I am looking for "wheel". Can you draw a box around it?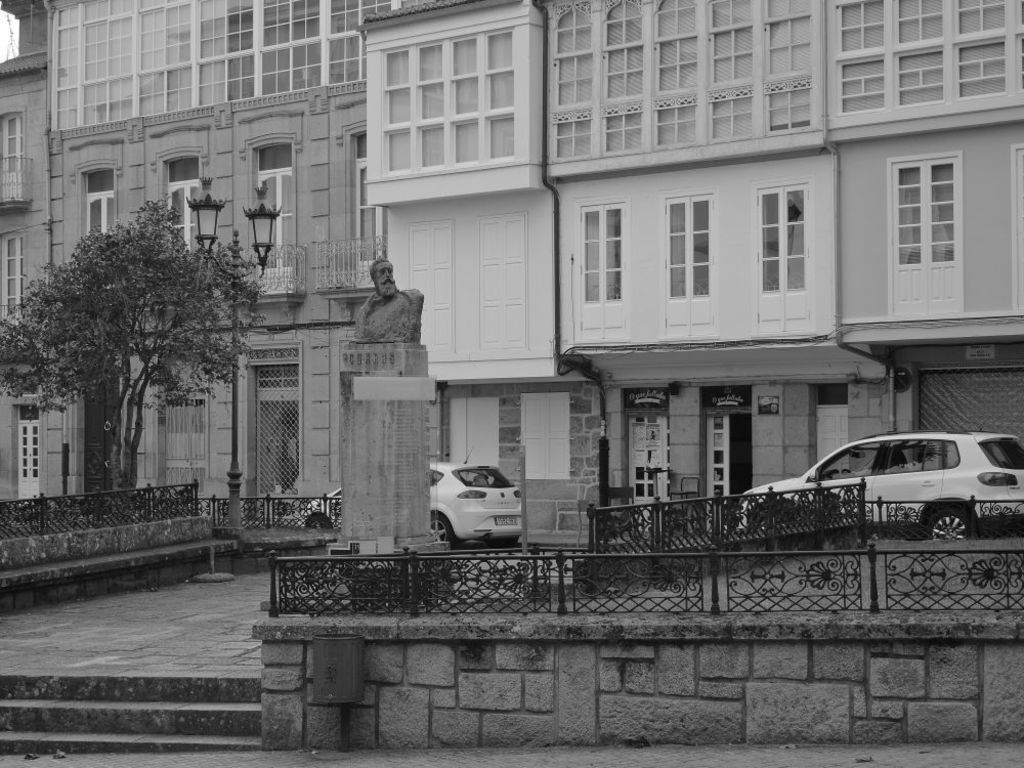
Sure, the bounding box is x1=300 y1=513 x2=334 y2=534.
